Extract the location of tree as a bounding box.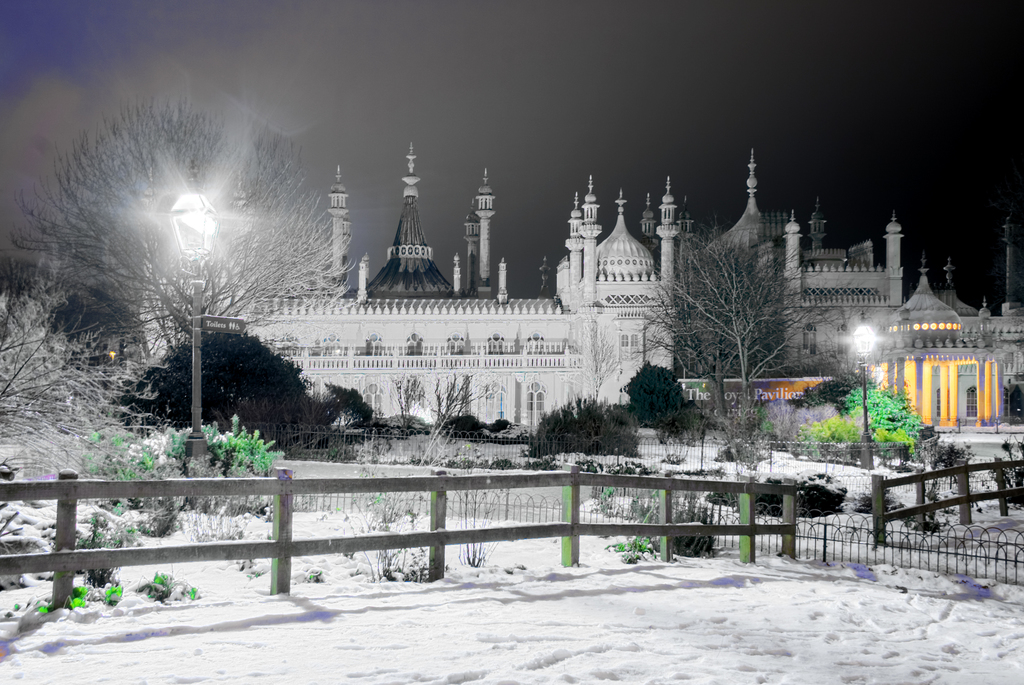
locate(62, 72, 336, 480).
